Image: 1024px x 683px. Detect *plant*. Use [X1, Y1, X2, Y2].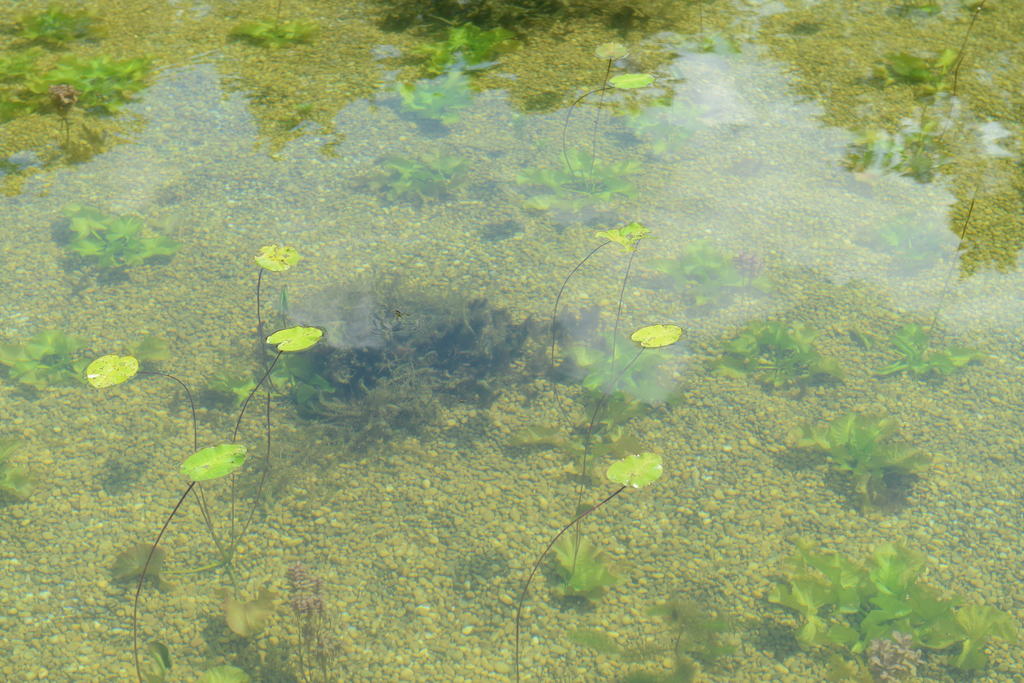
[372, 144, 472, 200].
